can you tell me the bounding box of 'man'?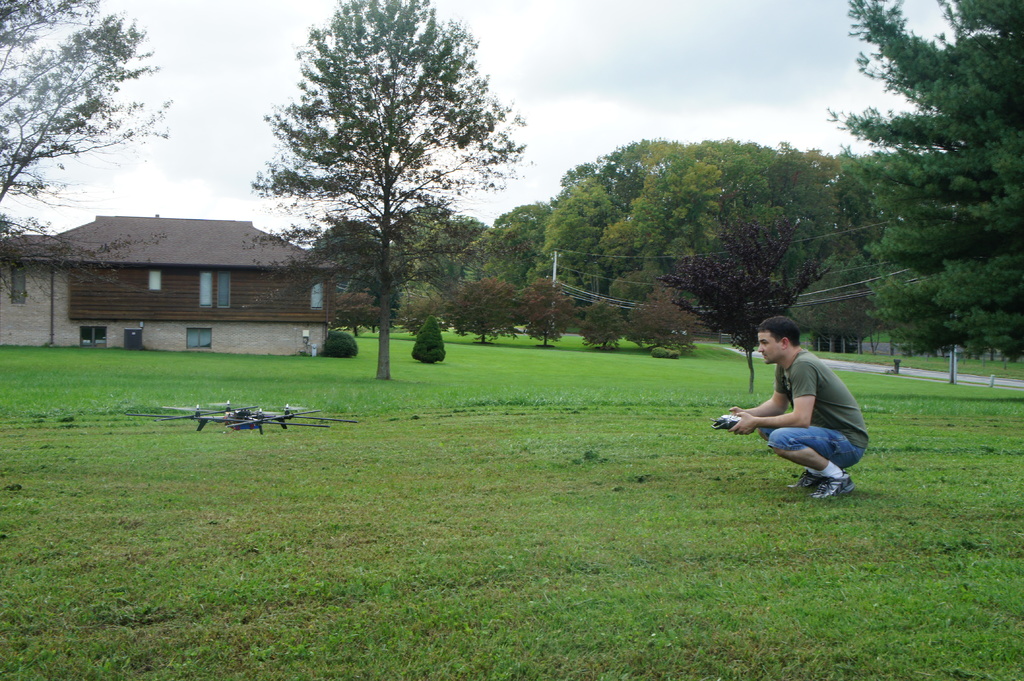
(x1=725, y1=324, x2=877, y2=502).
